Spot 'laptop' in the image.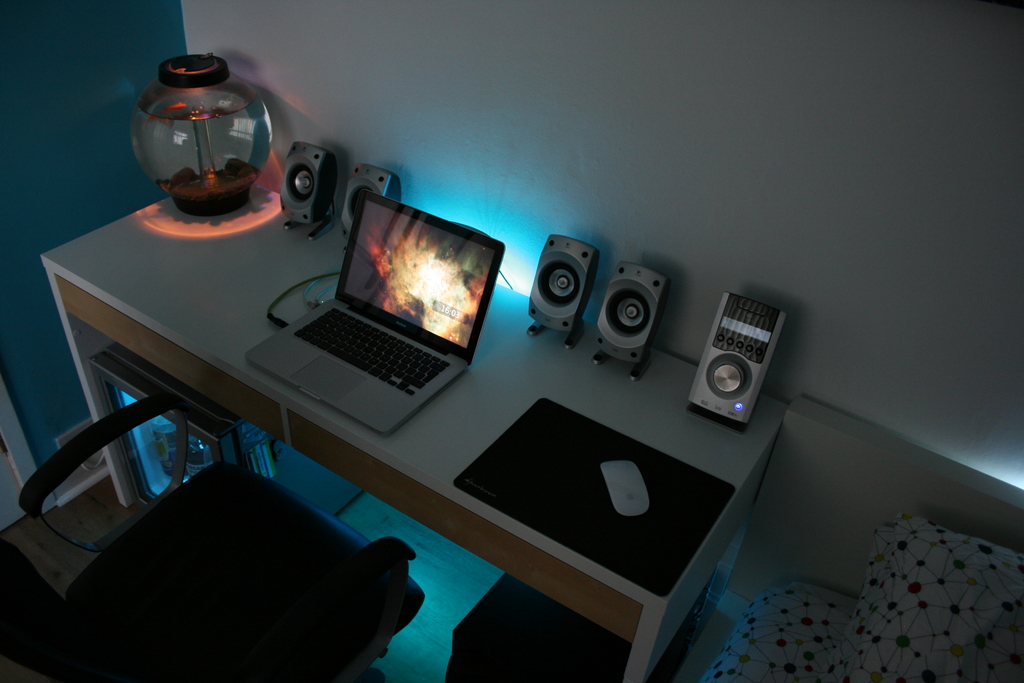
'laptop' found at left=221, top=172, right=507, bottom=461.
